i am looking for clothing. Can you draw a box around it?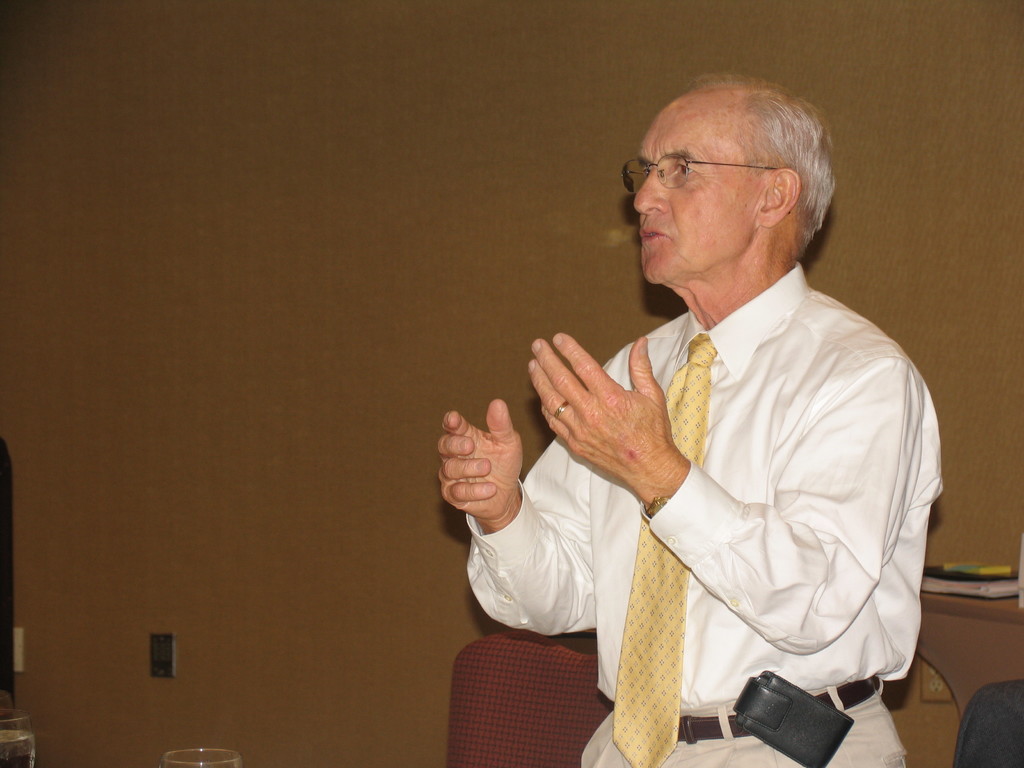
Sure, the bounding box is x1=454, y1=173, x2=936, y2=756.
